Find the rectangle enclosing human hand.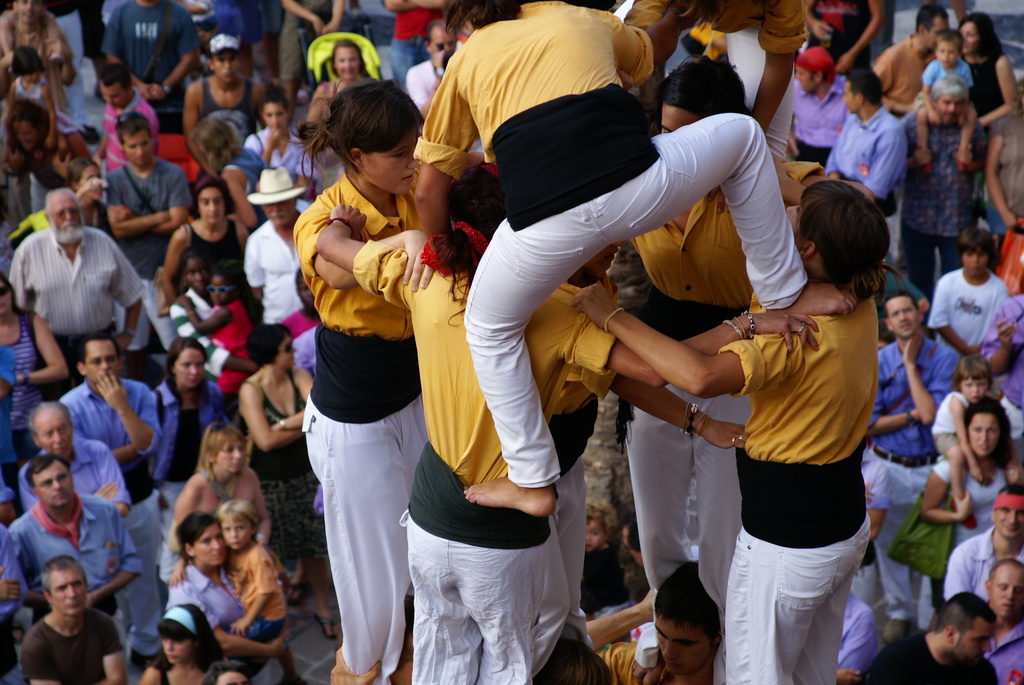
bbox(701, 420, 751, 454).
